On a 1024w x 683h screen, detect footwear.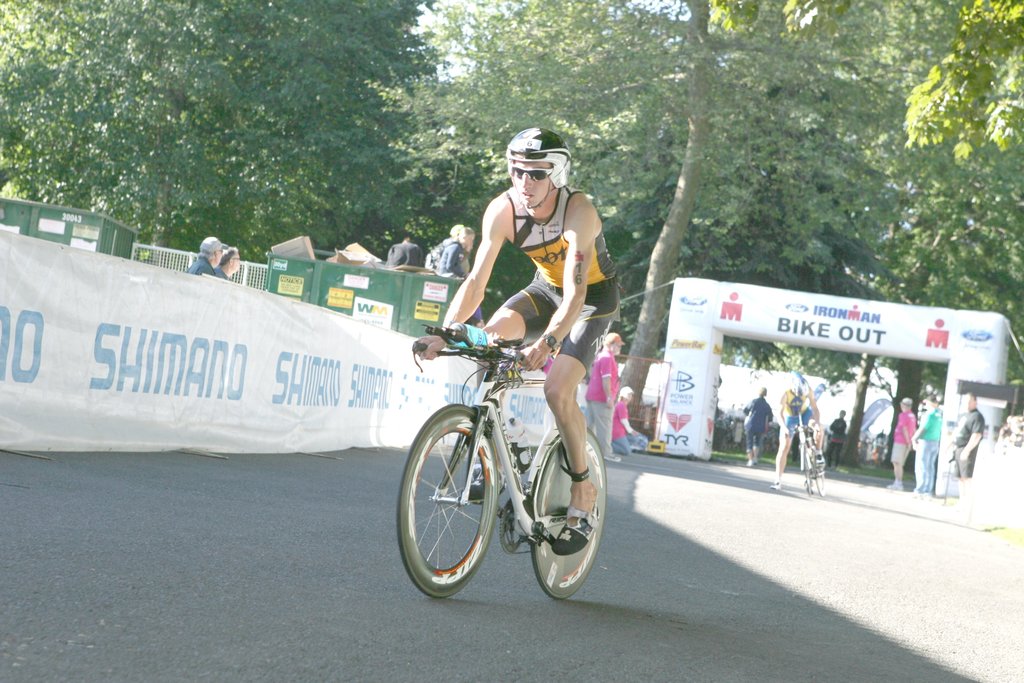
select_region(888, 482, 905, 491).
